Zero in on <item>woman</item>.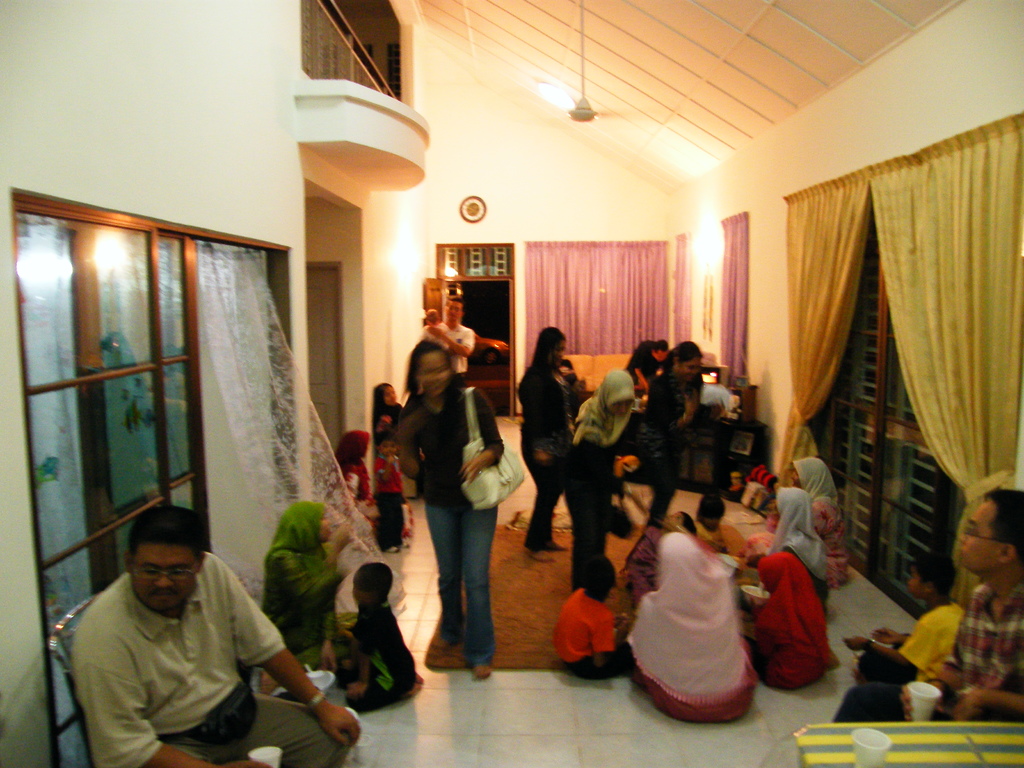
Zeroed in: pyautogui.locateOnScreen(510, 324, 572, 560).
